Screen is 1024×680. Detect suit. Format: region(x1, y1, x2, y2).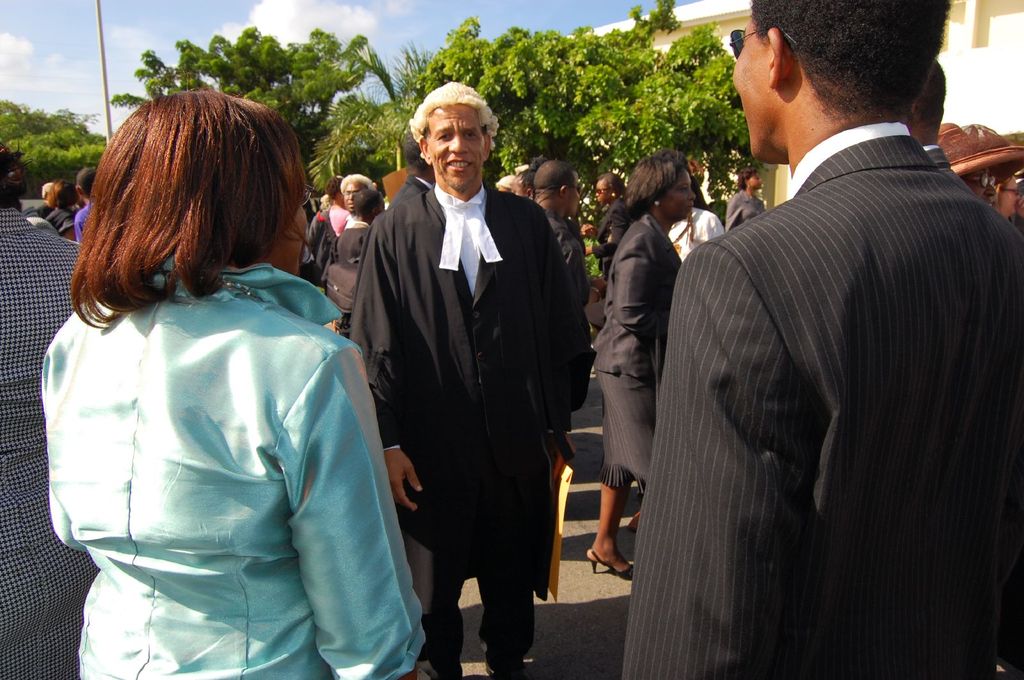
region(594, 211, 682, 377).
